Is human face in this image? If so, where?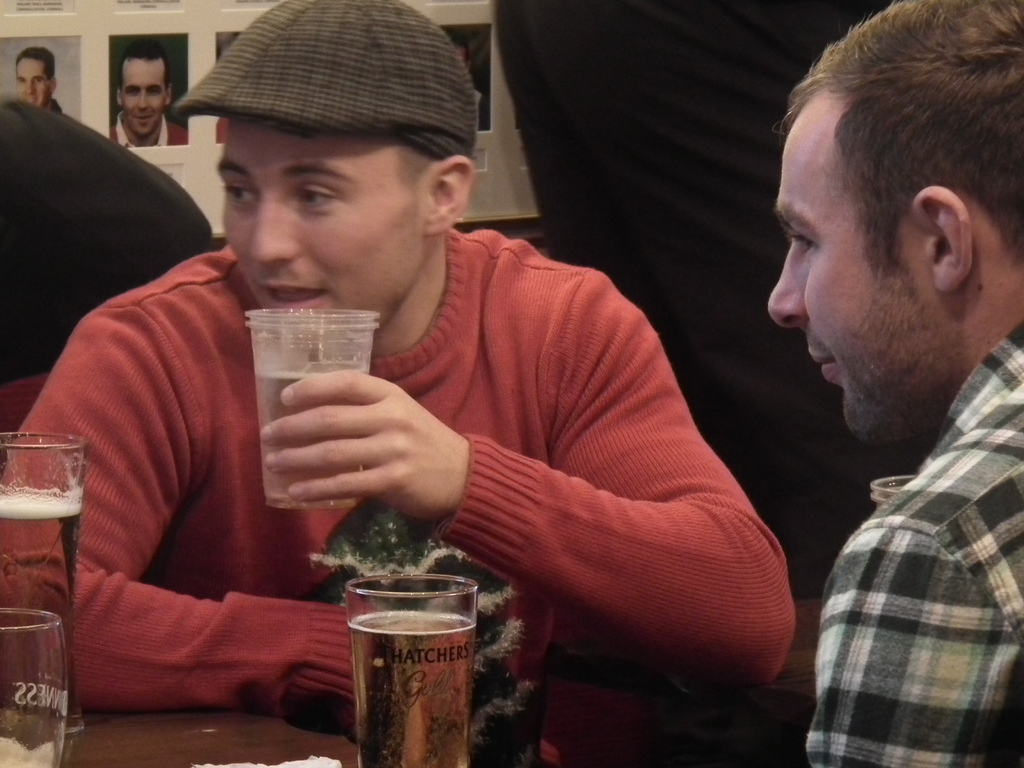
Yes, at 223,118,427,333.
